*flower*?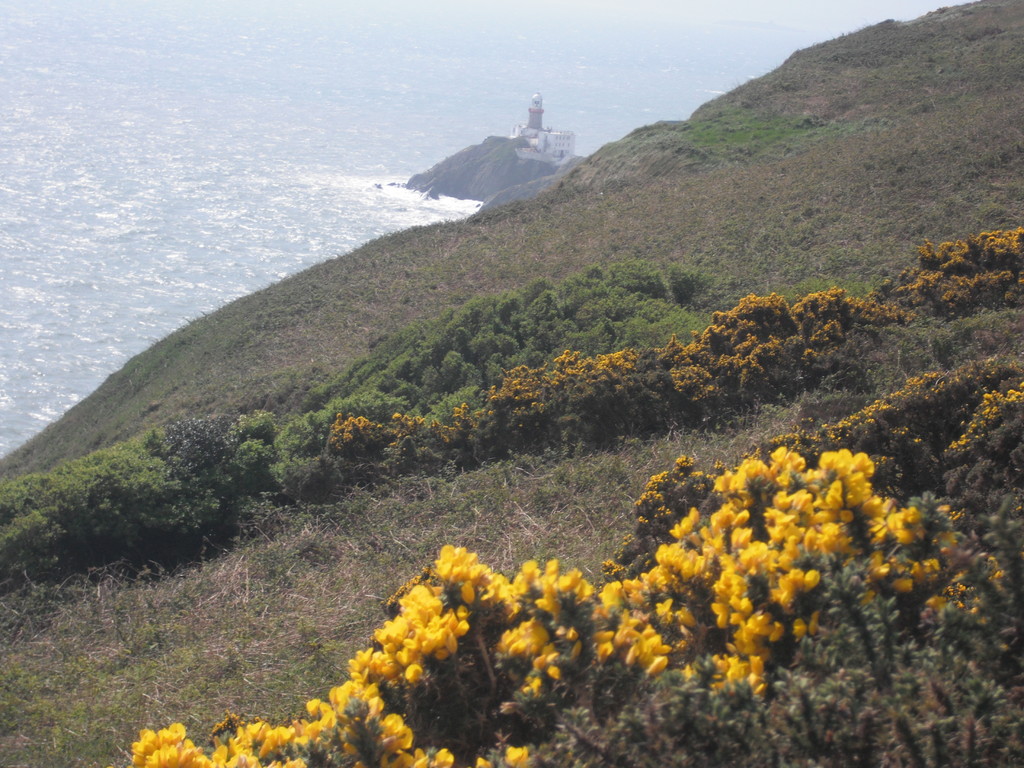
bbox=[743, 650, 765, 689]
